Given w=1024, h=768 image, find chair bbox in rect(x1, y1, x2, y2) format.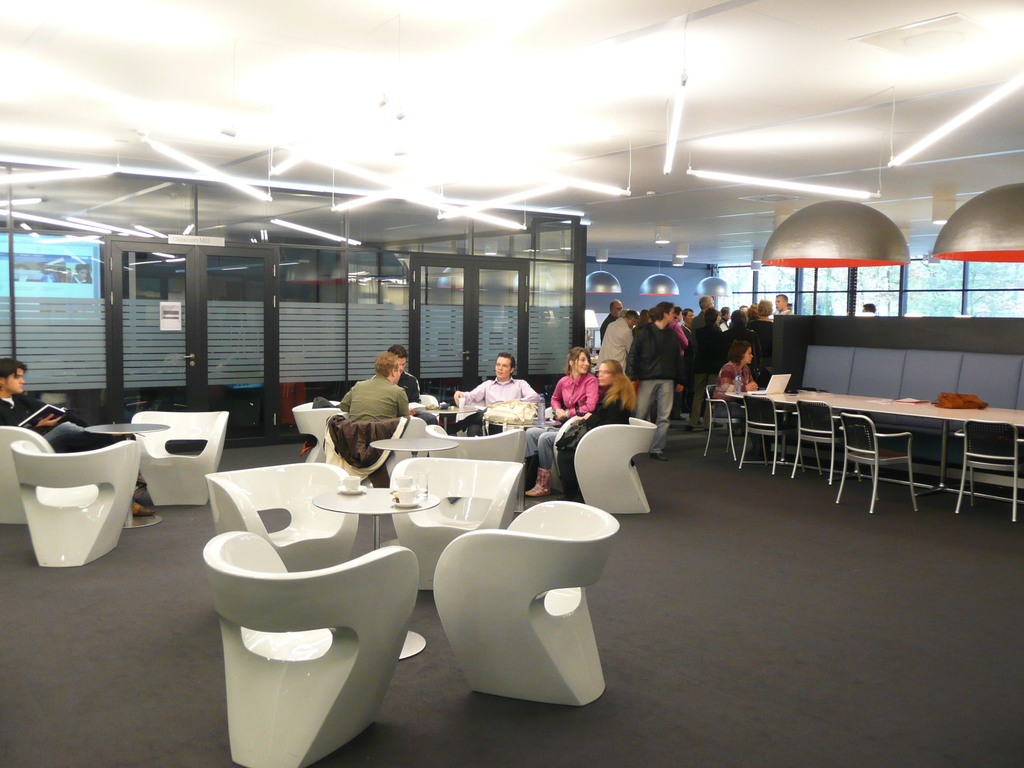
rect(132, 409, 228, 506).
